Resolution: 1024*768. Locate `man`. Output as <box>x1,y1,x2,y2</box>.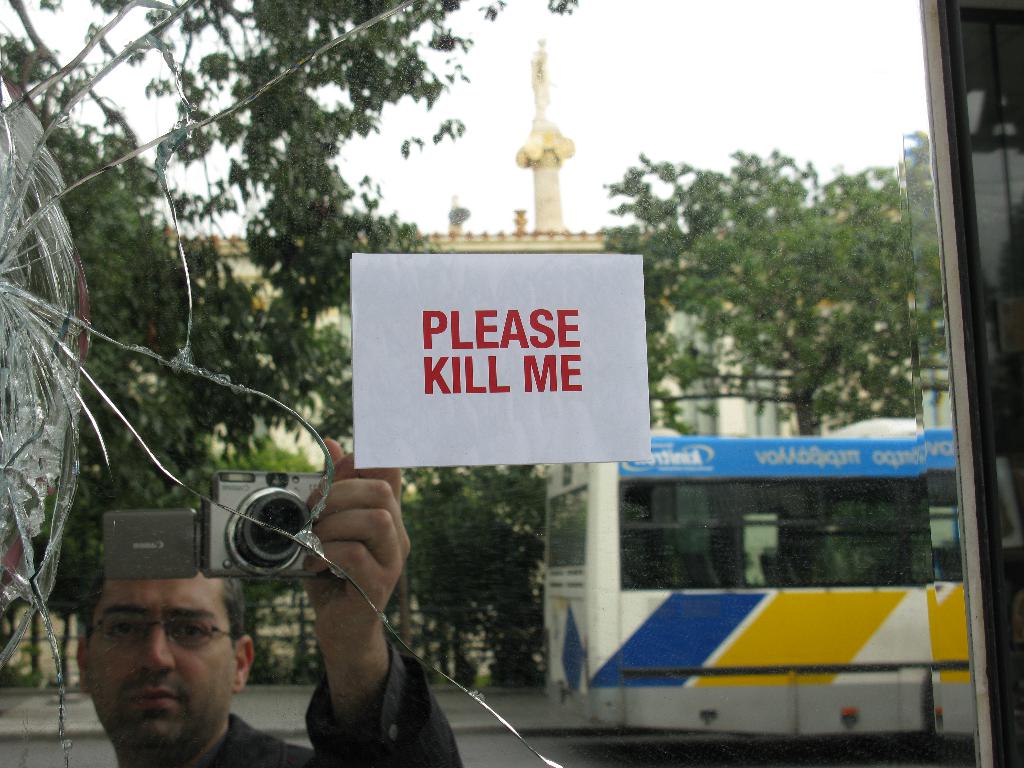
<box>33,547,299,767</box>.
